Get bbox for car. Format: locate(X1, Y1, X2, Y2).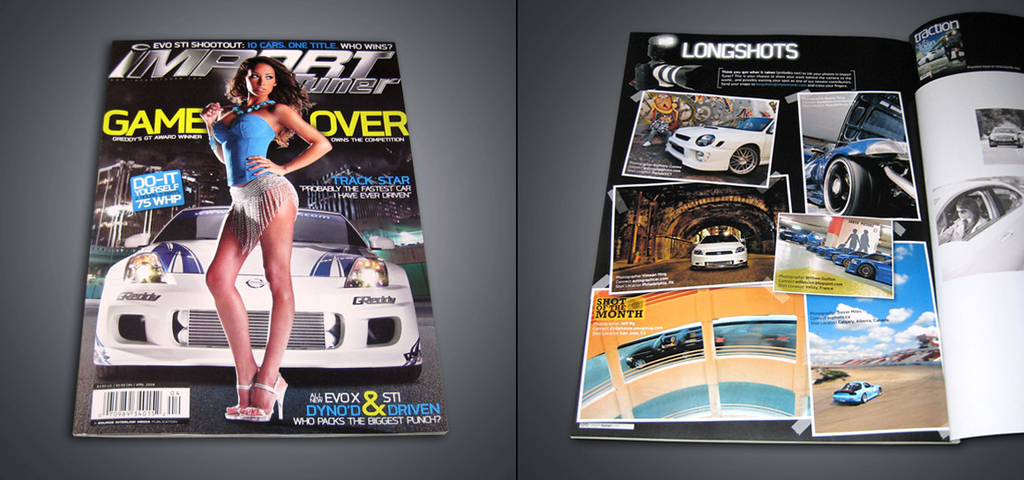
locate(93, 202, 422, 390).
